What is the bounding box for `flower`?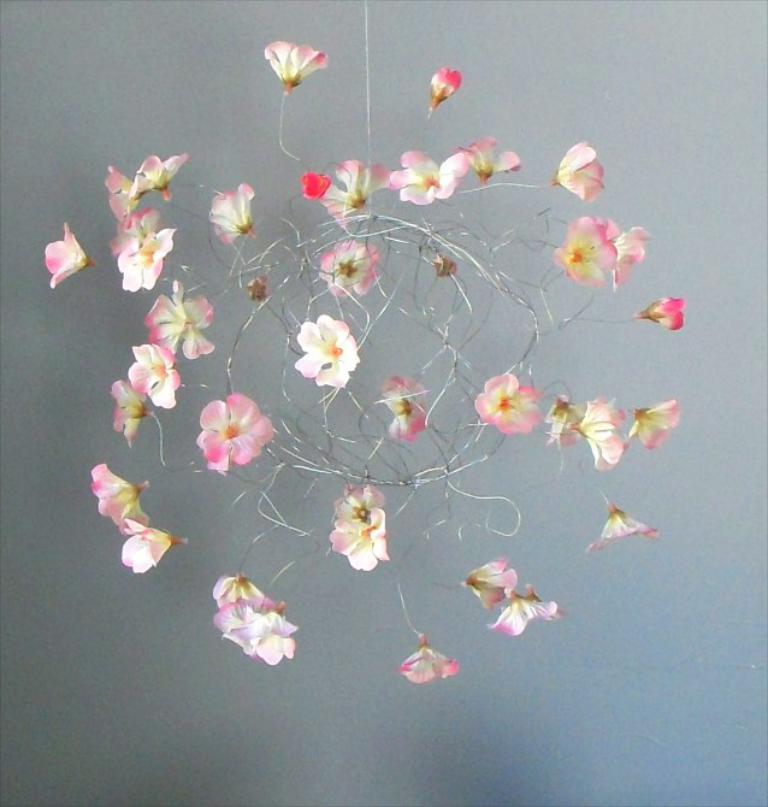
bbox(261, 35, 326, 94).
